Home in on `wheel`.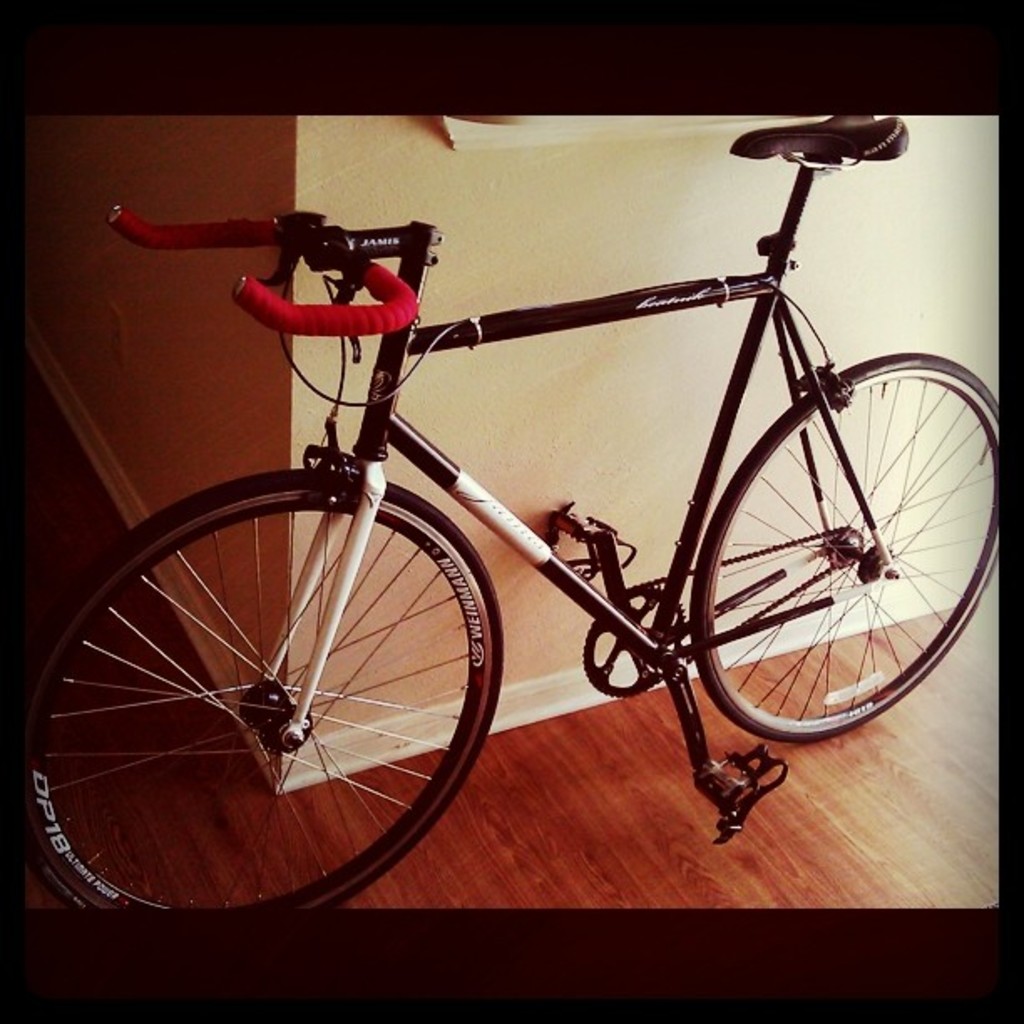
Homed in at Rect(17, 460, 500, 922).
